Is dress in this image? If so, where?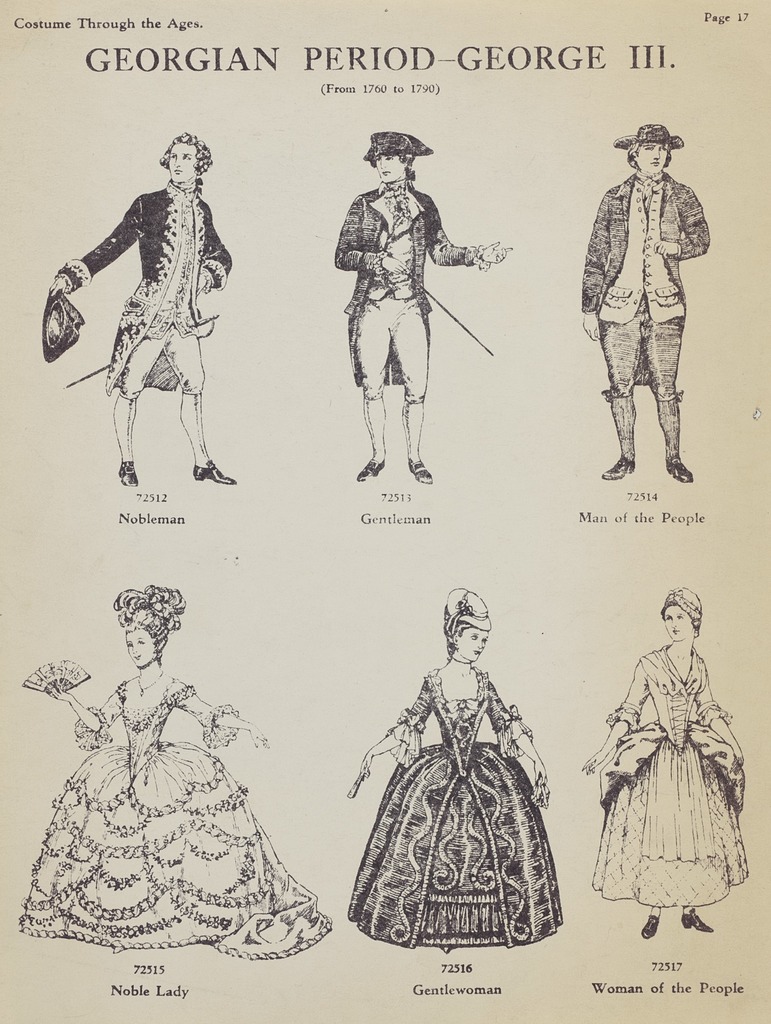
Yes, at rect(22, 687, 335, 961).
